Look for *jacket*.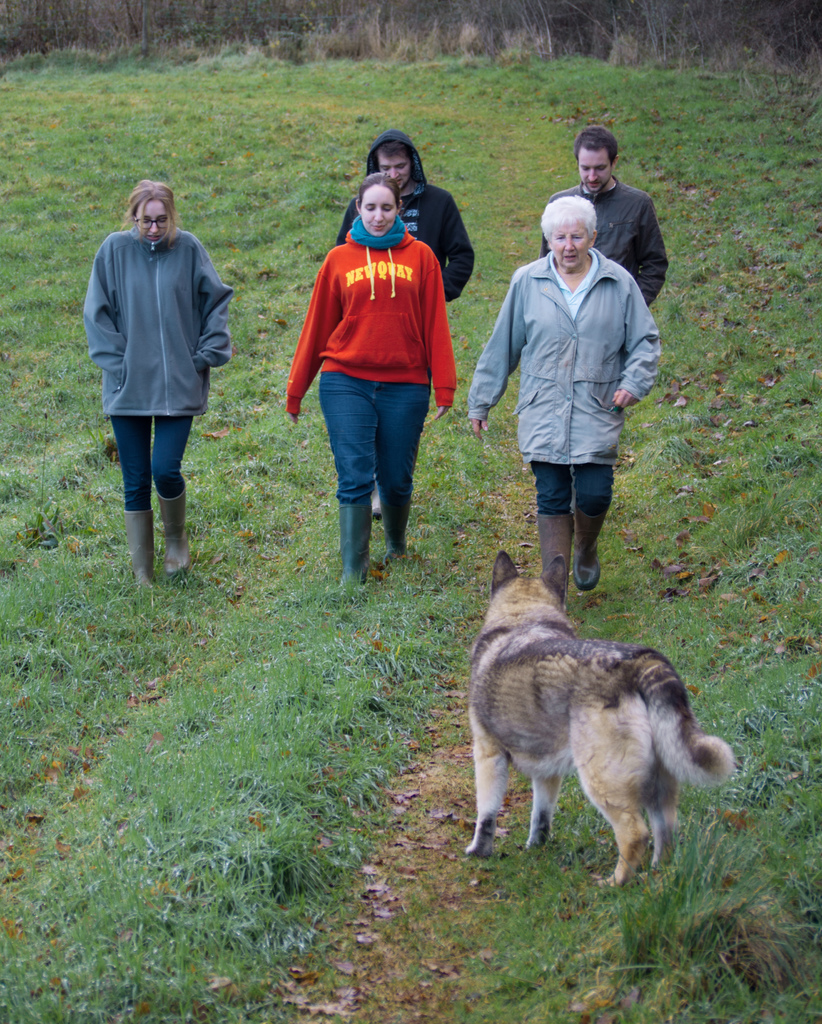
Found: rect(281, 214, 453, 412).
